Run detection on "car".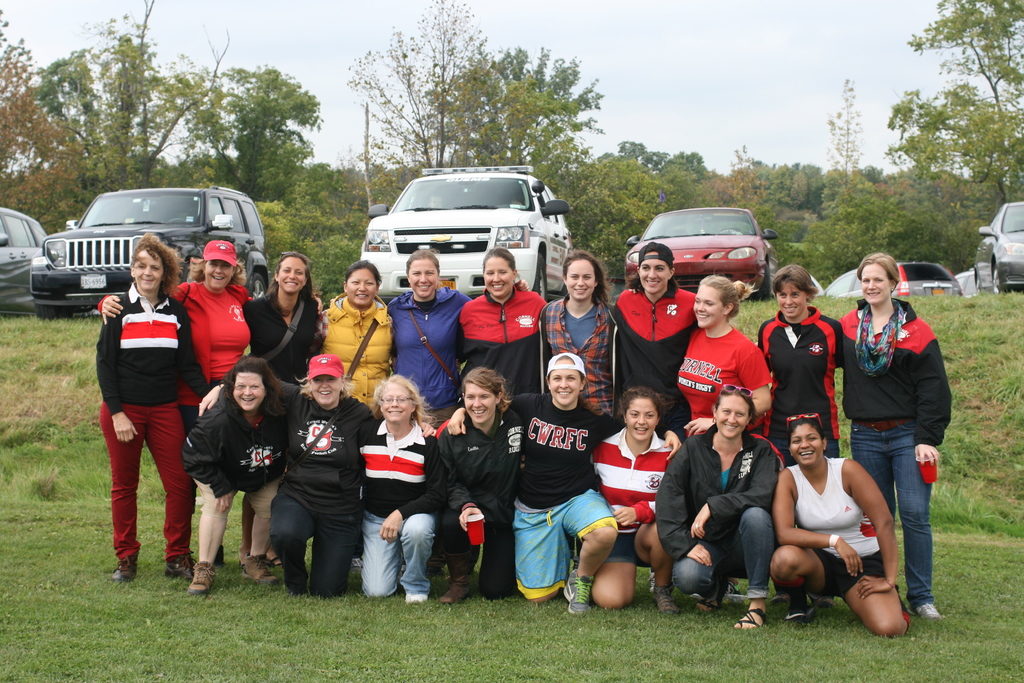
Result: x1=28 y1=179 x2=266 y2=319.
